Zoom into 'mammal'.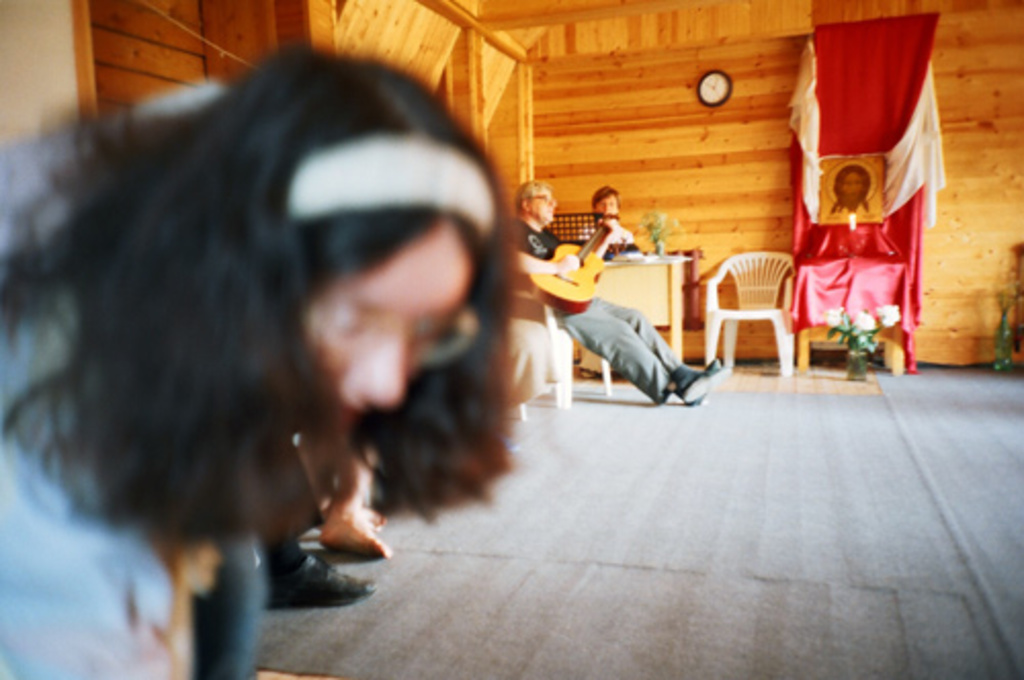
Zoom target: bbox=[256, 533, 358, 610].
